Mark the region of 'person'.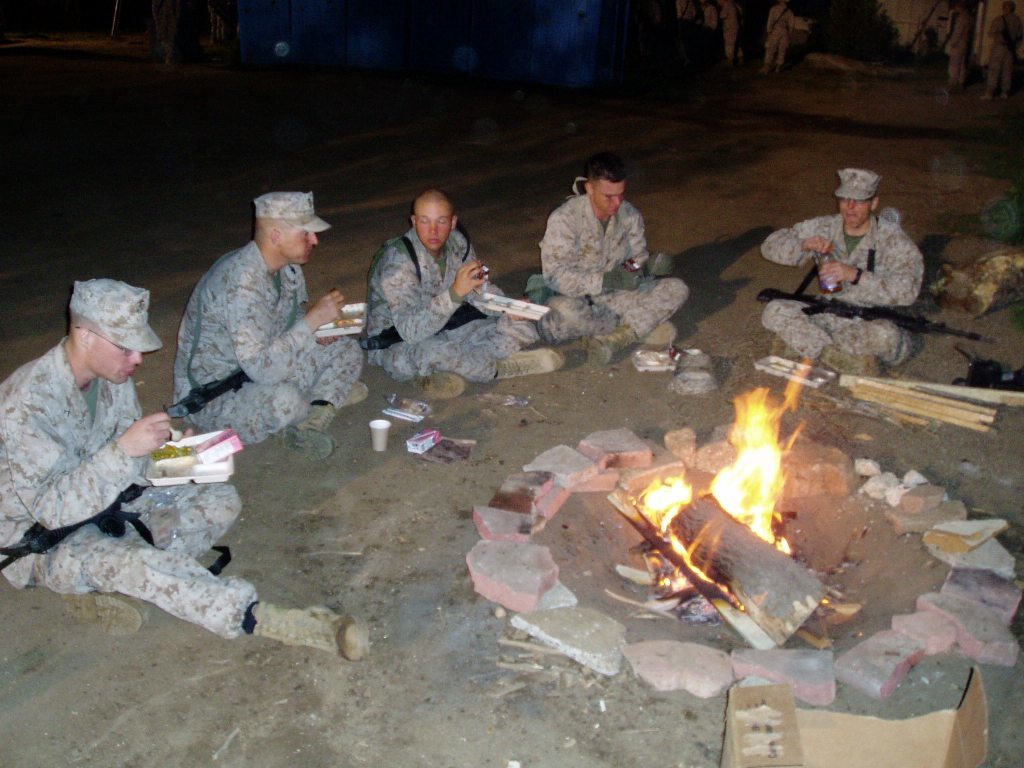
Region: <region>988, 1, 1023, 105</region>.
